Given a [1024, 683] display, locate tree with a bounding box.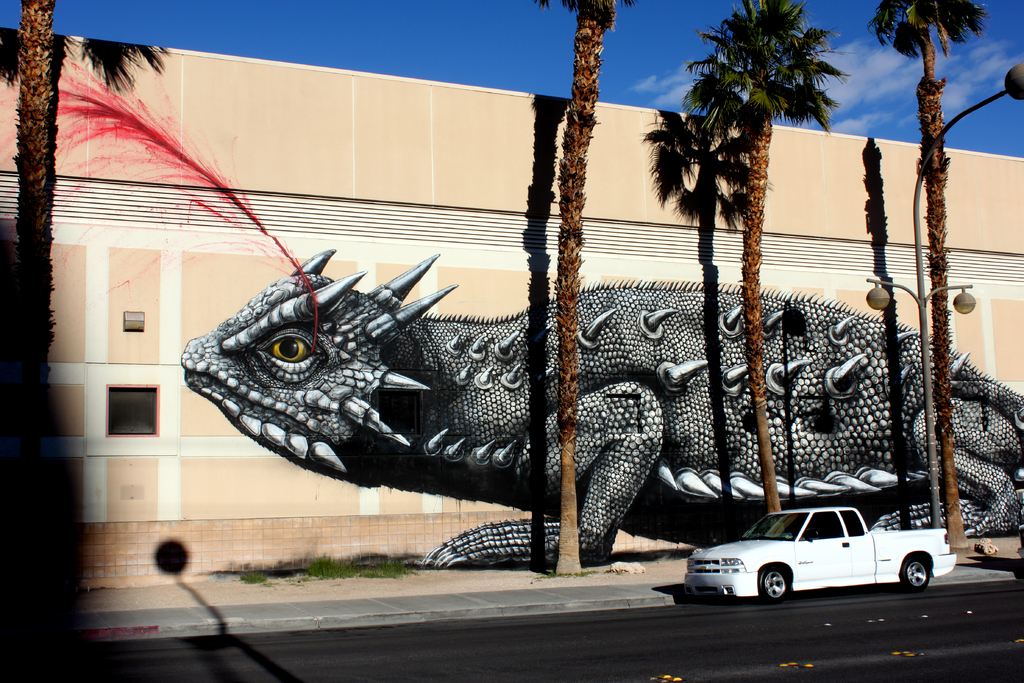
Located: bbox(527, 0, 646, 577).
